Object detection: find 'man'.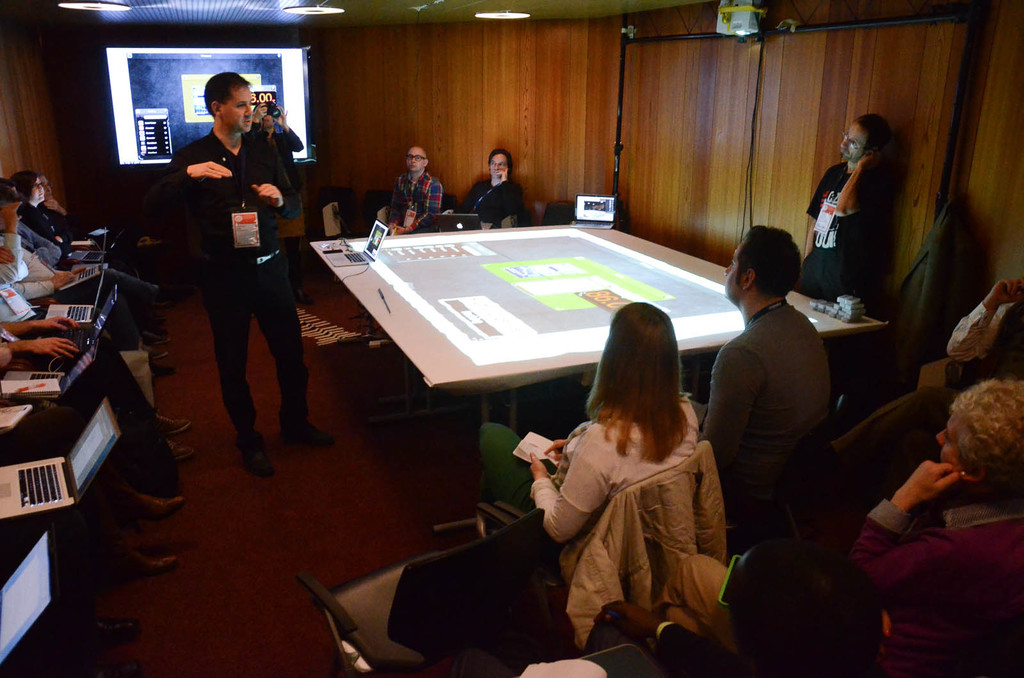
<region>806, 112, 895, 305</region>.
